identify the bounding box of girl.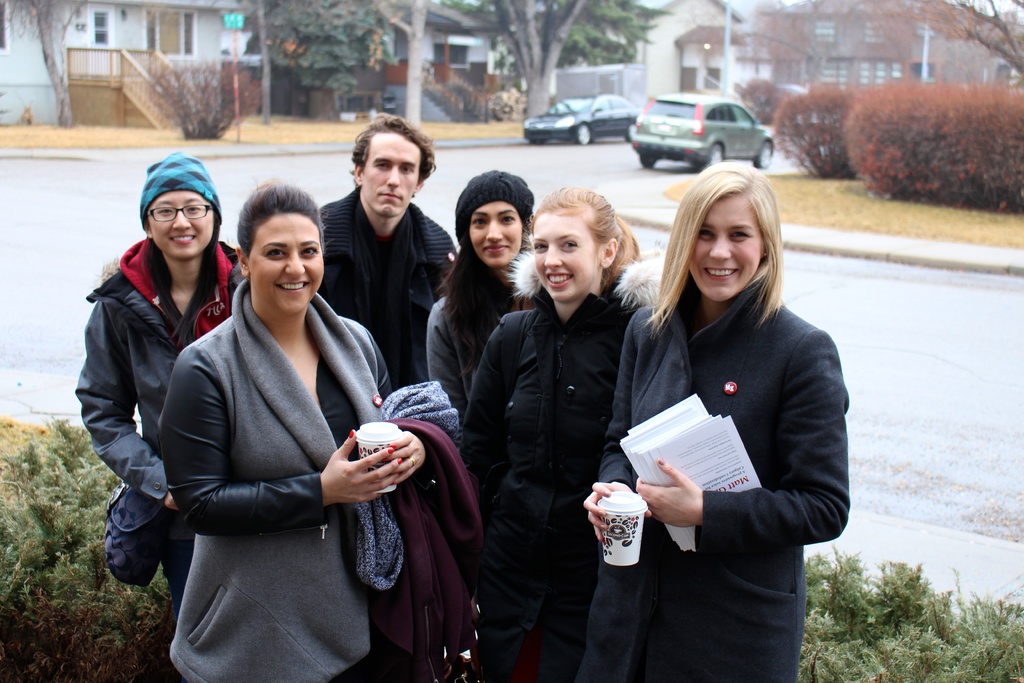
box=[72, 154, 238, 609].
